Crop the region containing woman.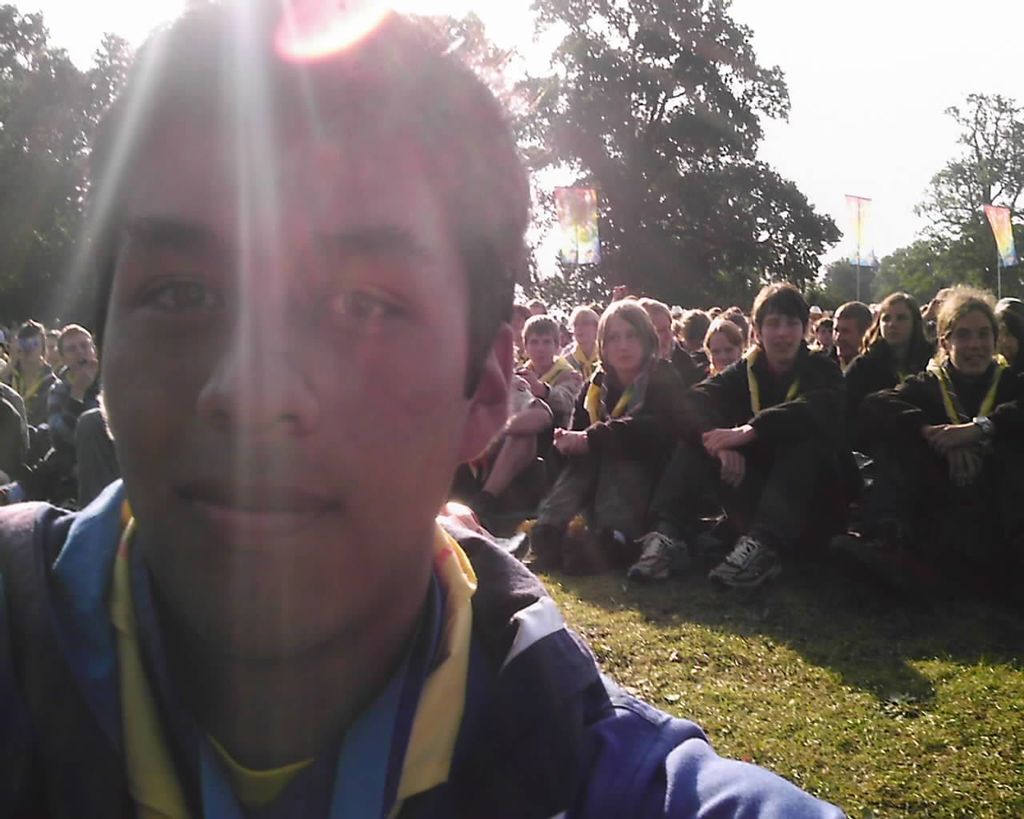
Crop region: [x1=842, y1=290, x2=933, y2=395].
